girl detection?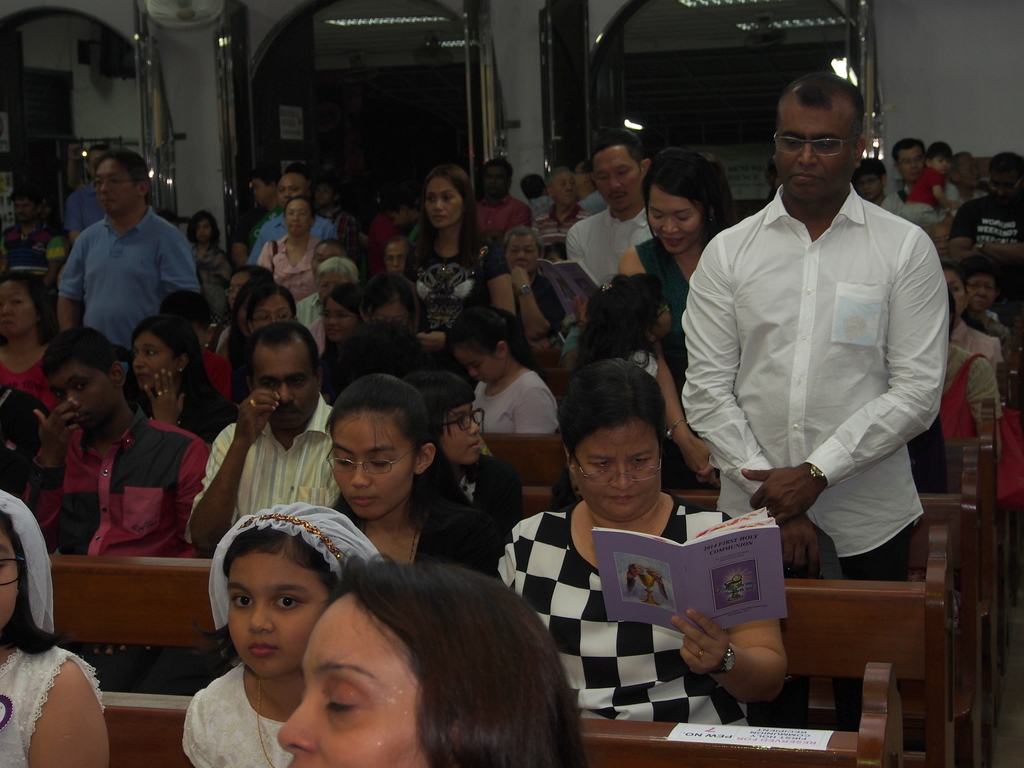
detection(406, 372, 518, 534)
